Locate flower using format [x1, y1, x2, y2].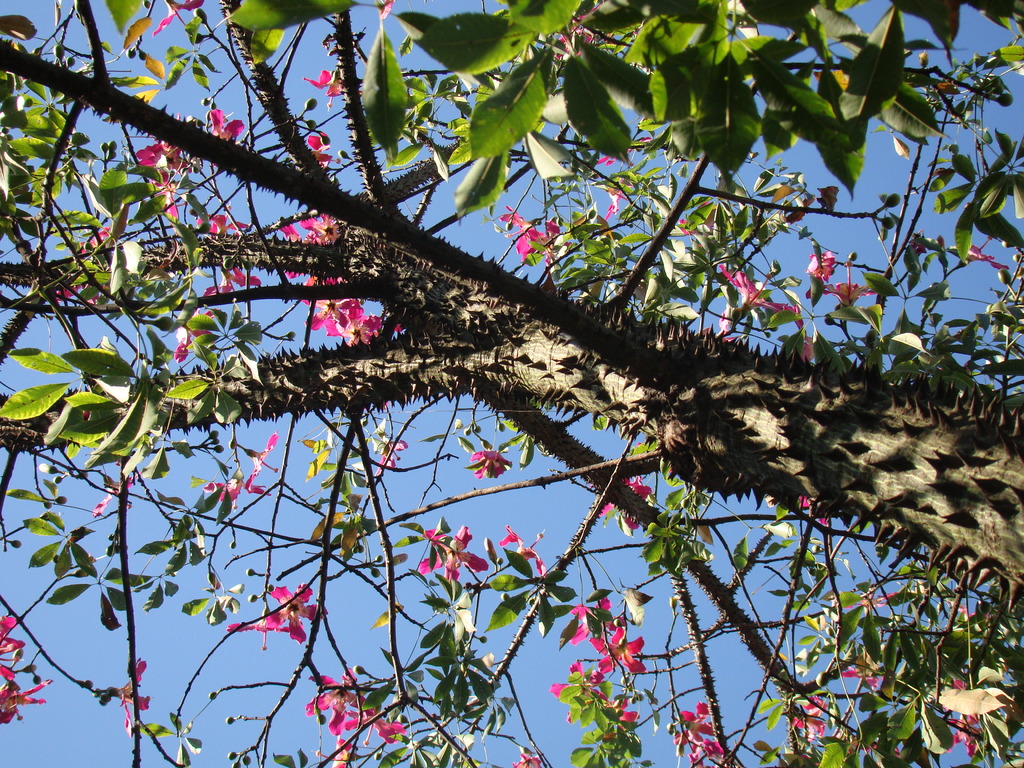
[794, 698, 831, 737].
